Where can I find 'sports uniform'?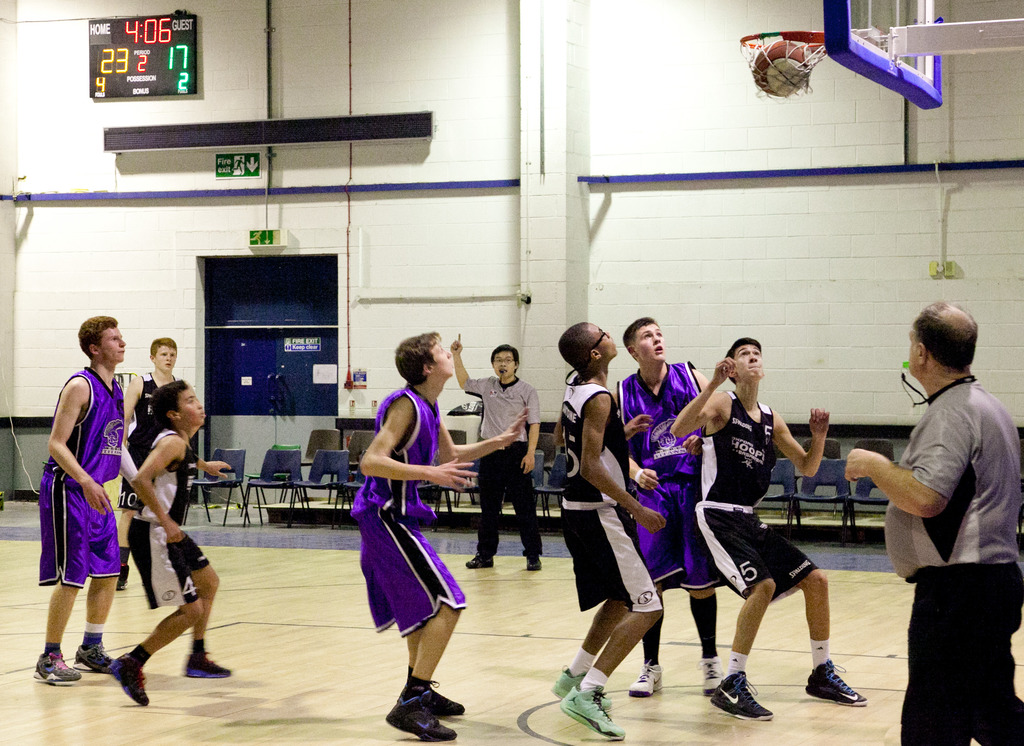
You can find it at 337, 376, 477, 645.
